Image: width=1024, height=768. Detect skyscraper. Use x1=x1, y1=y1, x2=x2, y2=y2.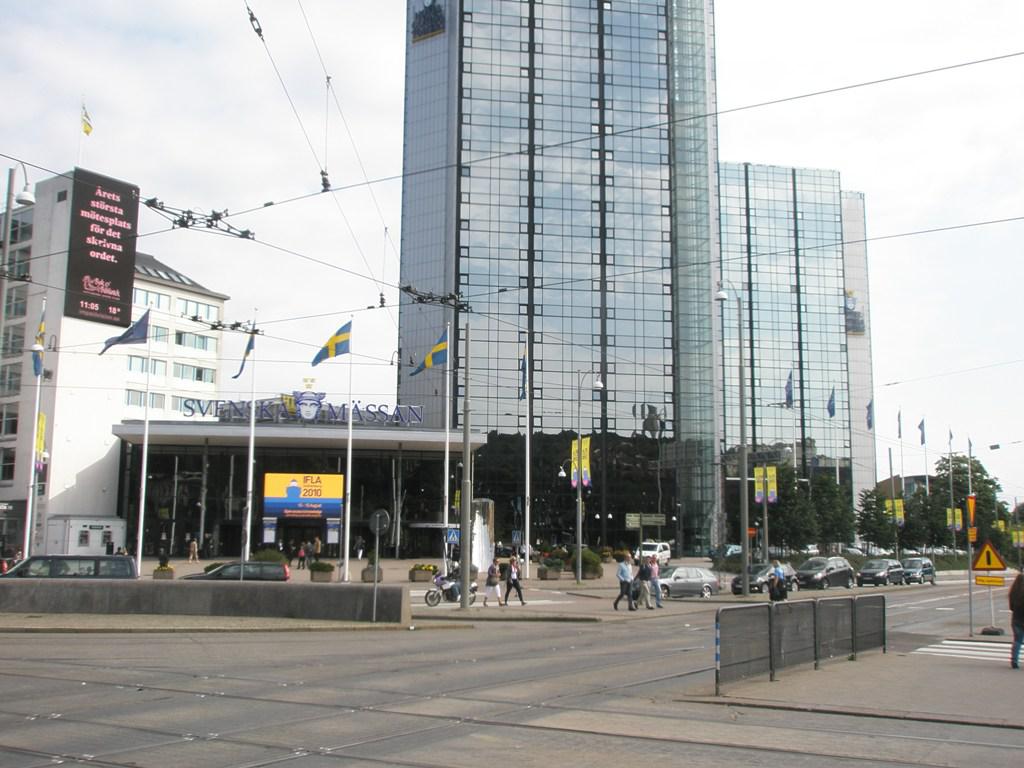
x1=404, y1=0, x2=730, y2=567.
